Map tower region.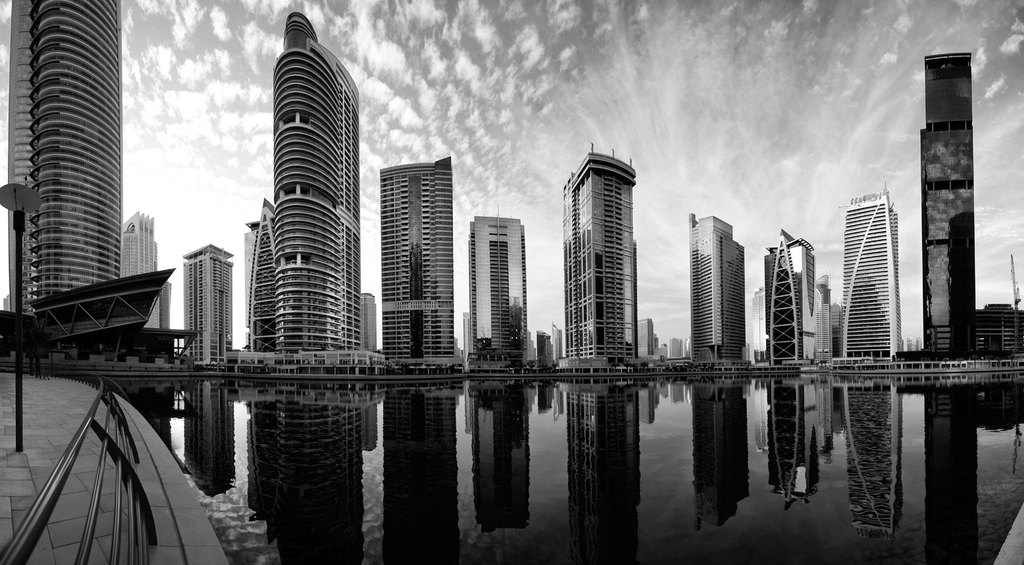
Mapped to <region>690, 214, 748, 360</region>.
